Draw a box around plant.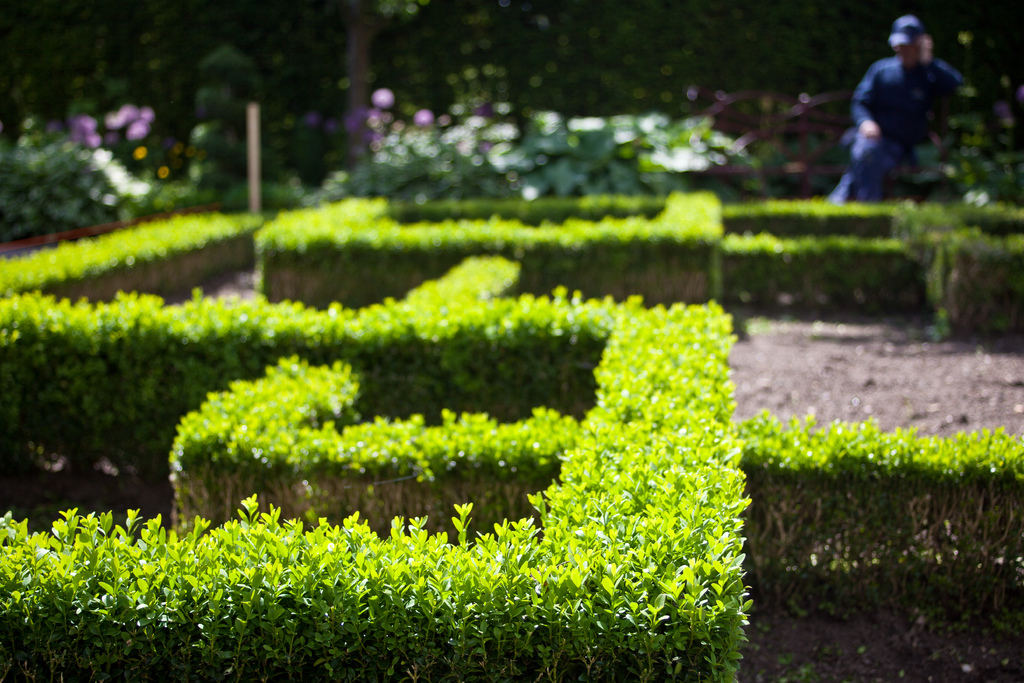
rect(236, 161, 314, 201).
